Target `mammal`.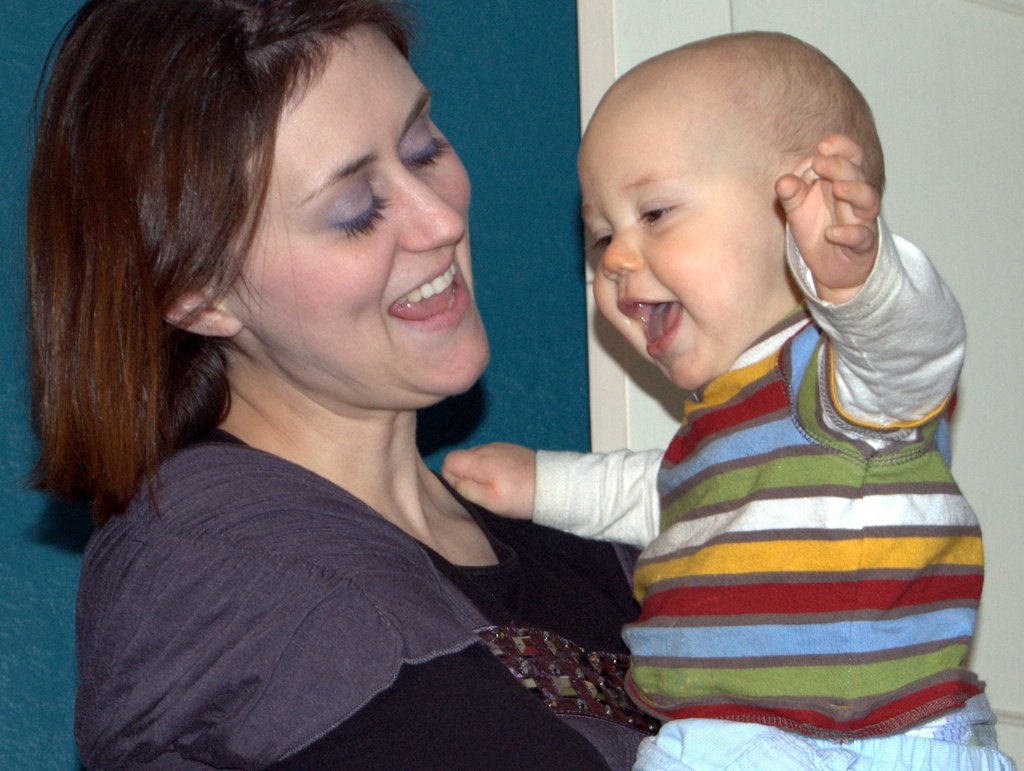
Target region: [x1=0, y1=0, x2=658, y2=730].
